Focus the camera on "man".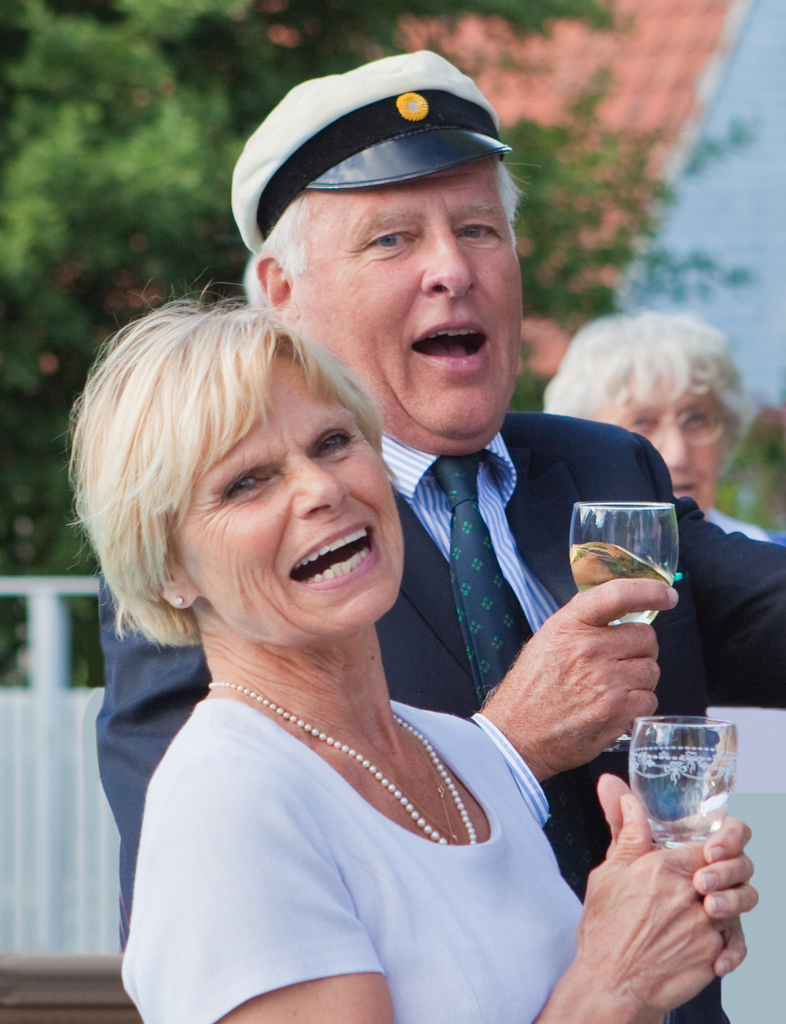
Focus region: rect(92, 50, 785, 1023).
